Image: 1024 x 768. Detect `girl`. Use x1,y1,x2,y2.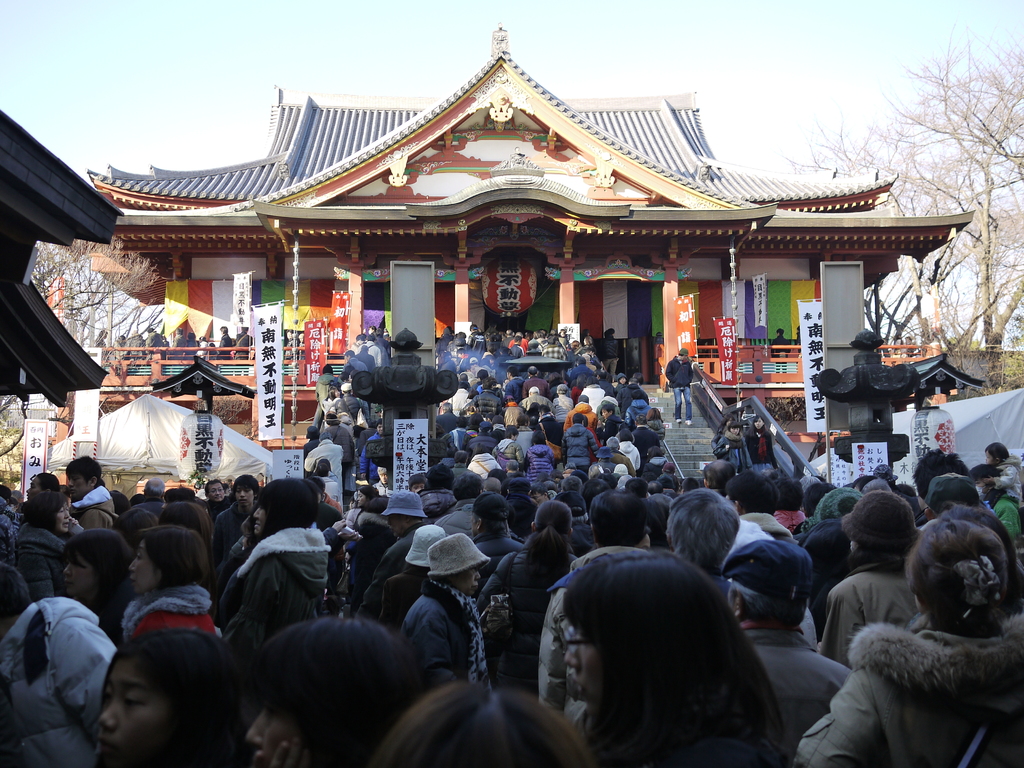
134,524,236,650.
